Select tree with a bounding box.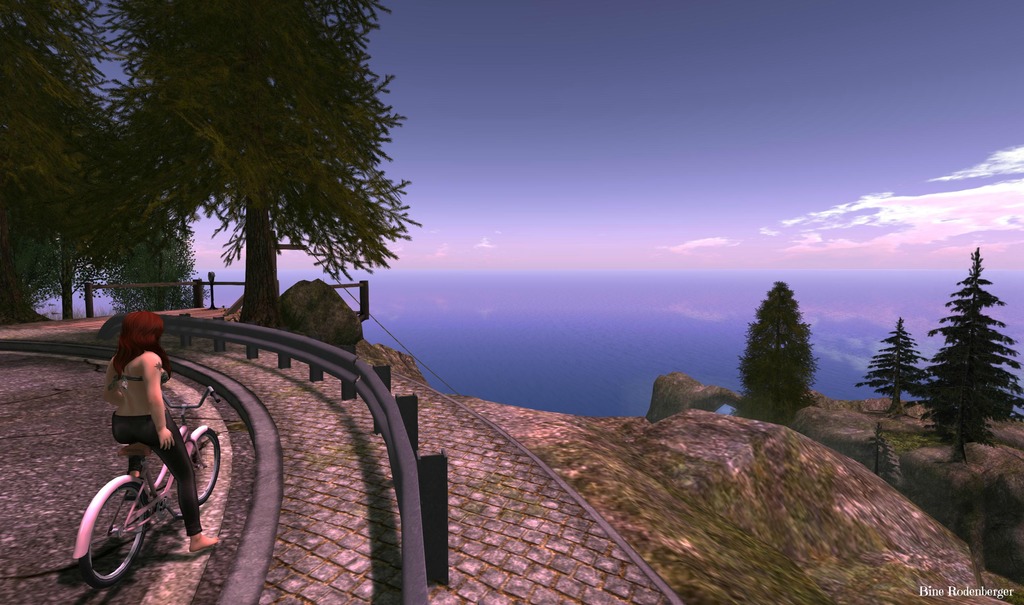
[13, 124, 184, 323].
